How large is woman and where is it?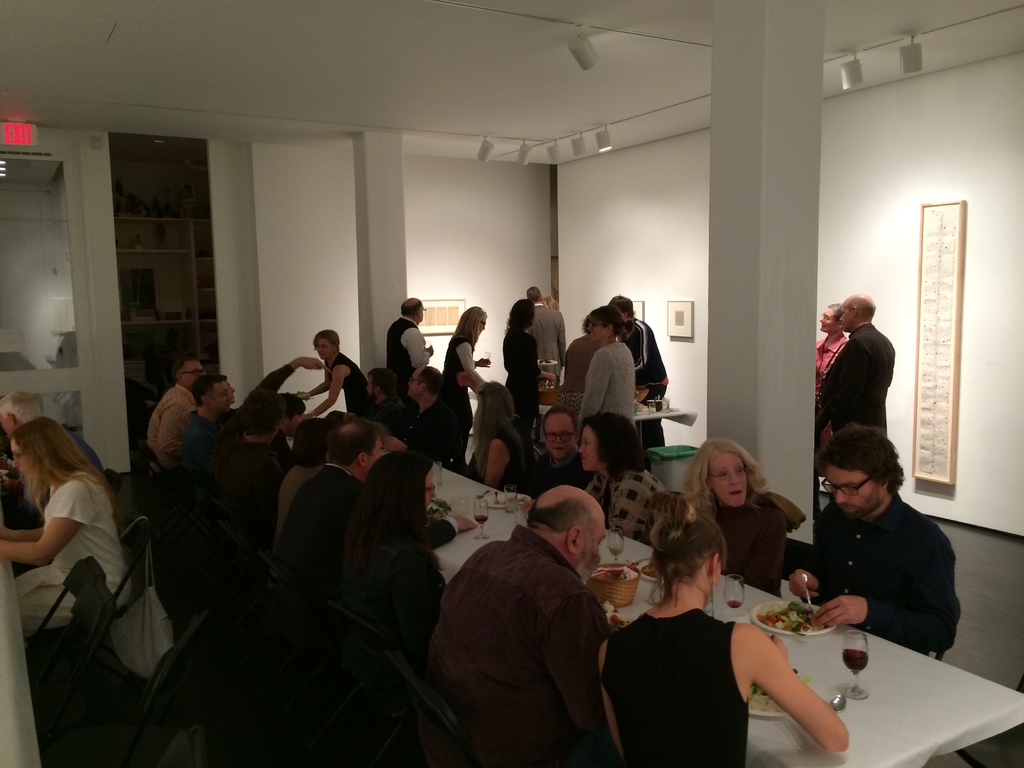
Bounding box: BBox(518, 408, 597, 498).
